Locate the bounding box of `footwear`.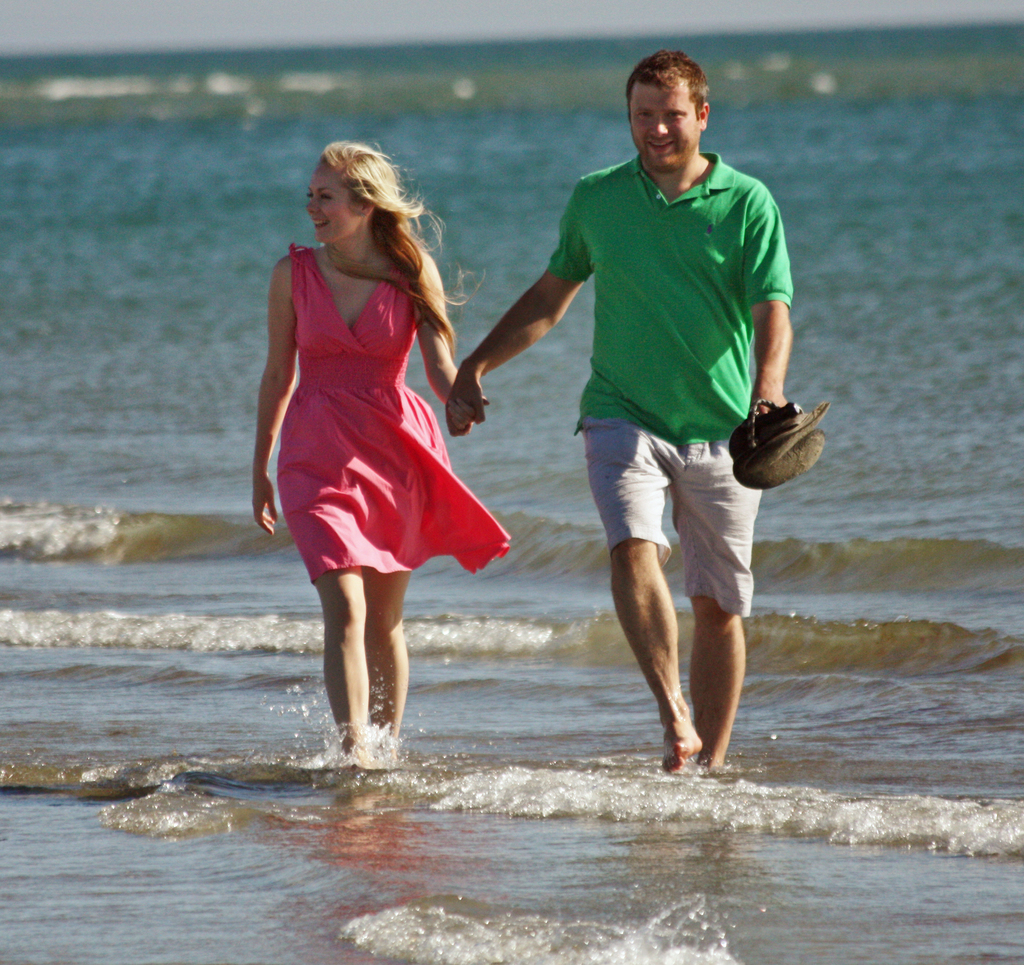
Bounding box: 732, 405, 828, 466.
